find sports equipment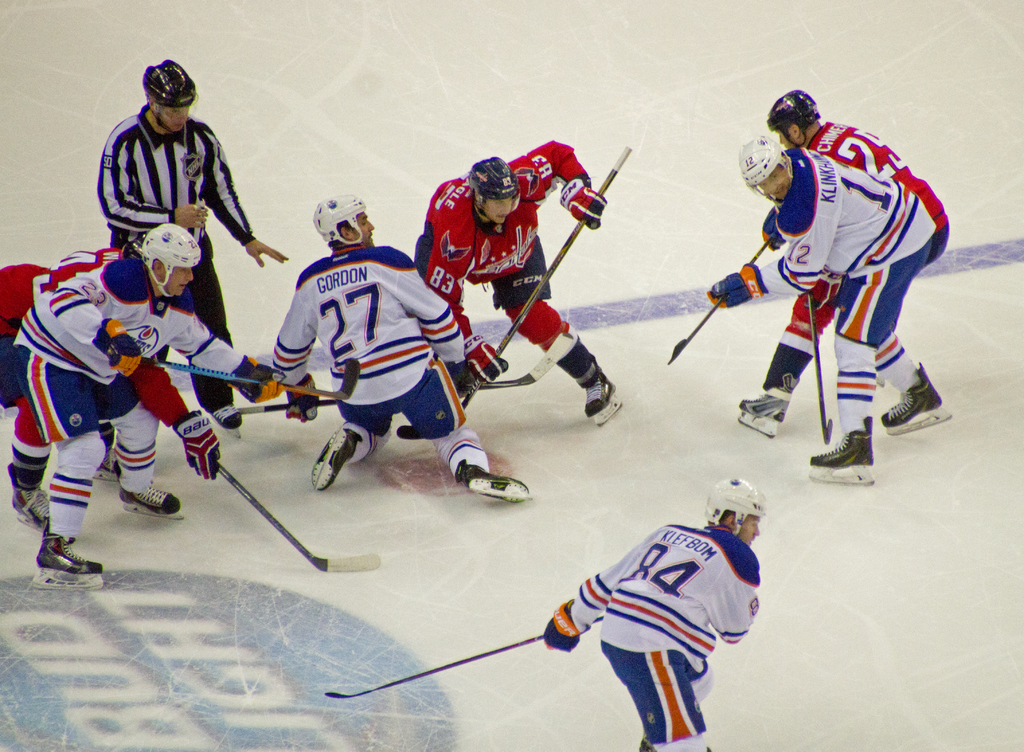
locate(806, 290, 835, 445)
